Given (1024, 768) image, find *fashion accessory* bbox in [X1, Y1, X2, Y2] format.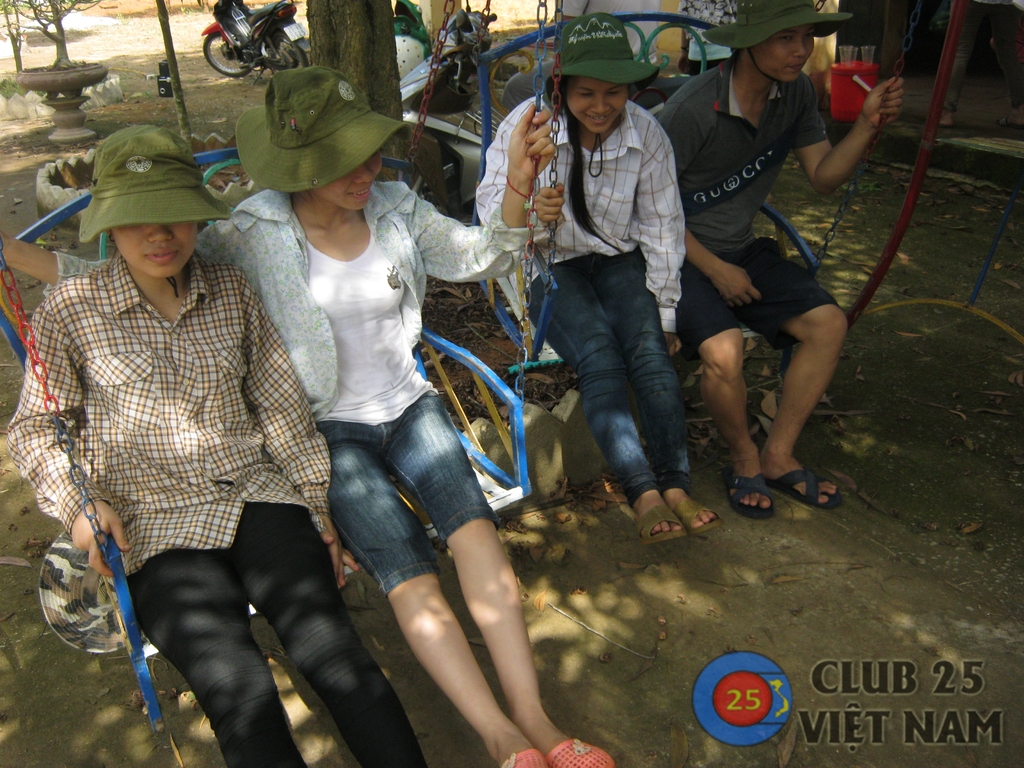
[767, 468, 845, 511].
